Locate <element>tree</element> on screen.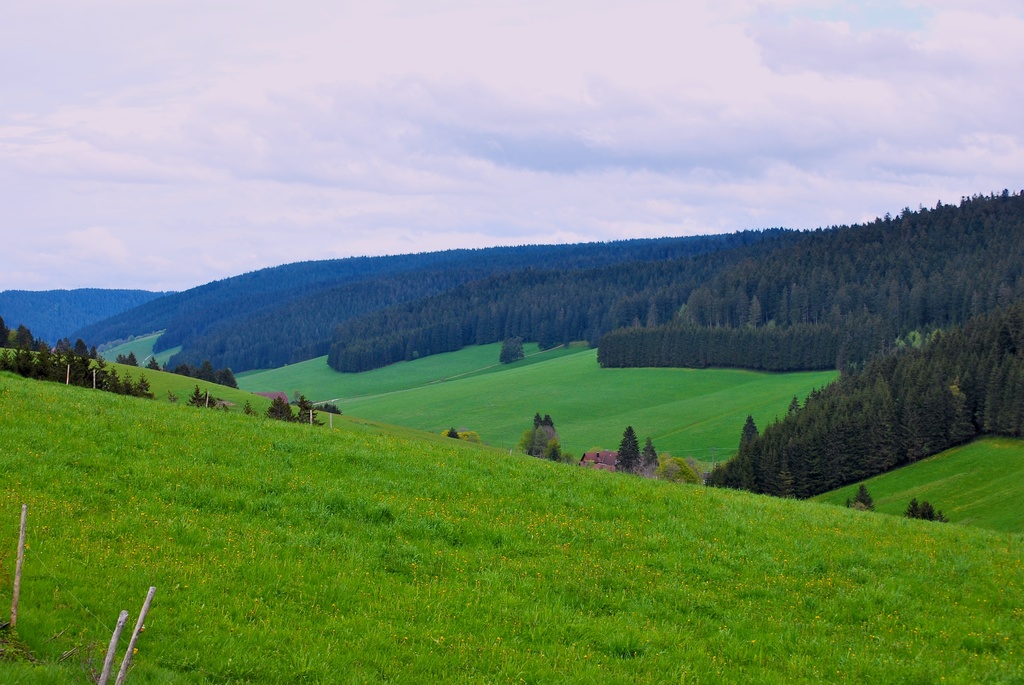
On screen at (x1=842, y1=489, x2=879, y2=508).
